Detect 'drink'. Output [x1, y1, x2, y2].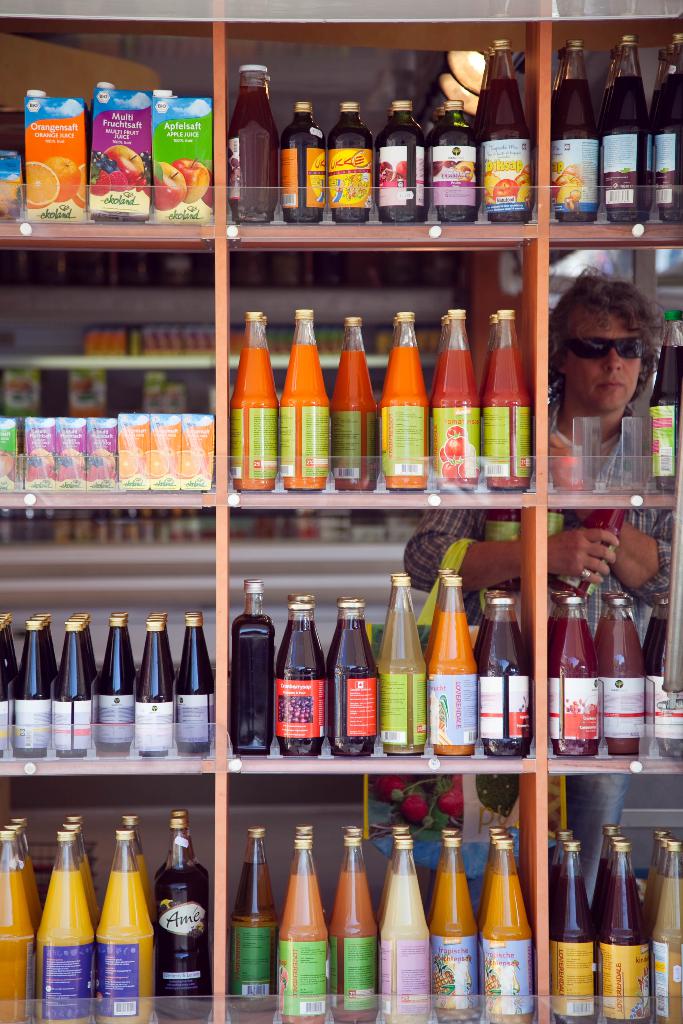
[598, 620, 642, 750].
